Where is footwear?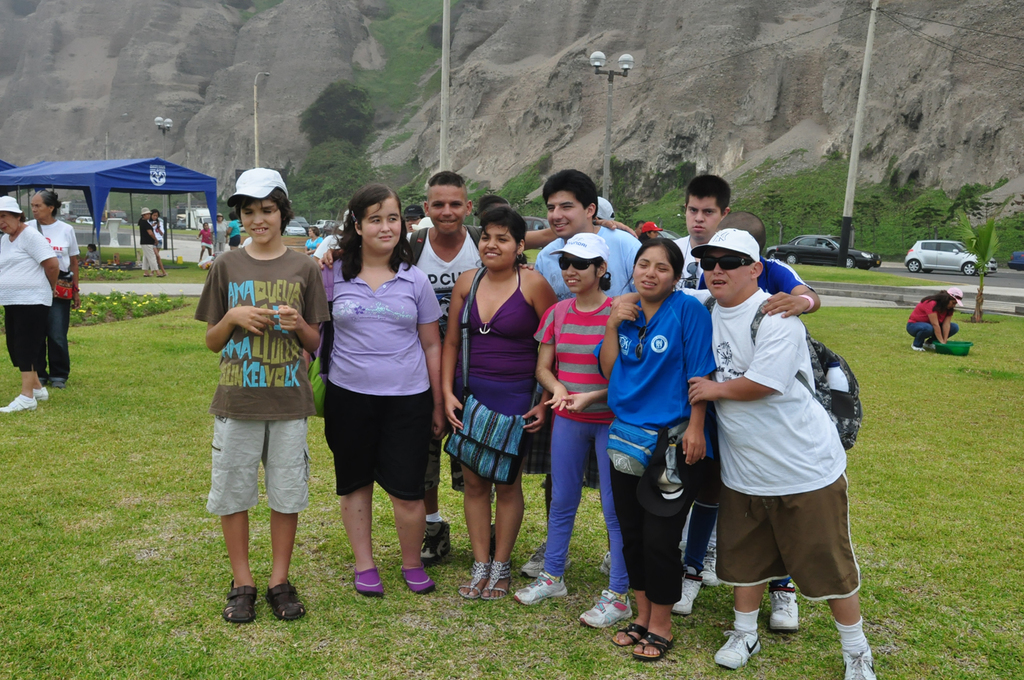
712,623,767,670.
